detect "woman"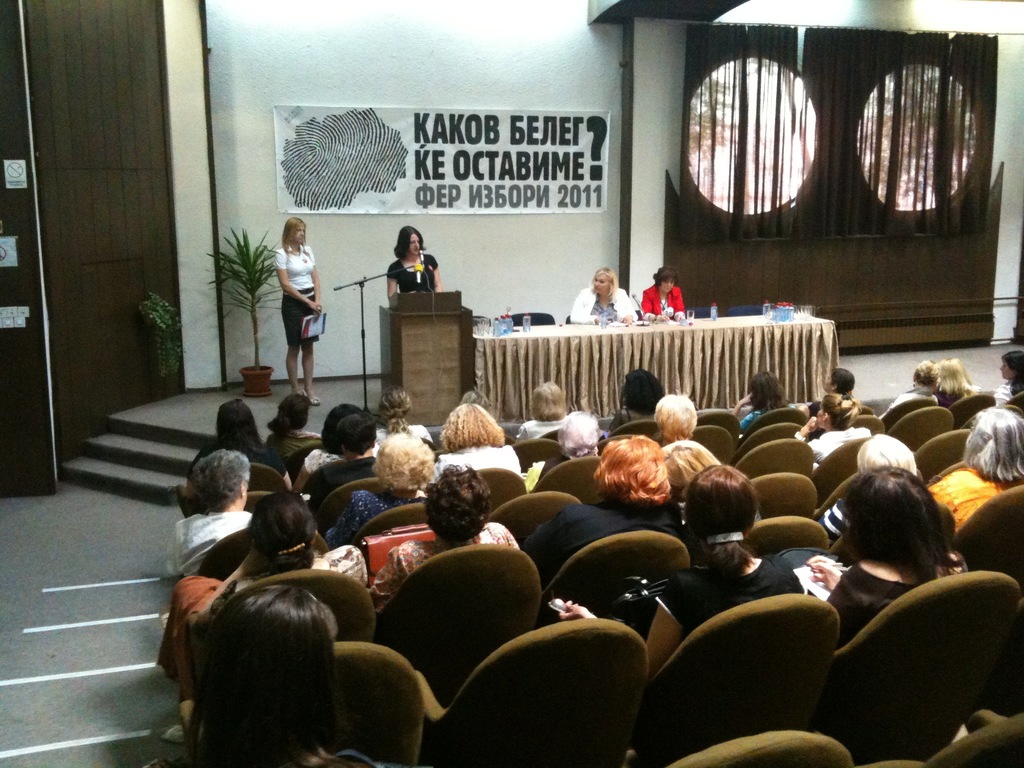
BBox(376, 389, 432, 445)
